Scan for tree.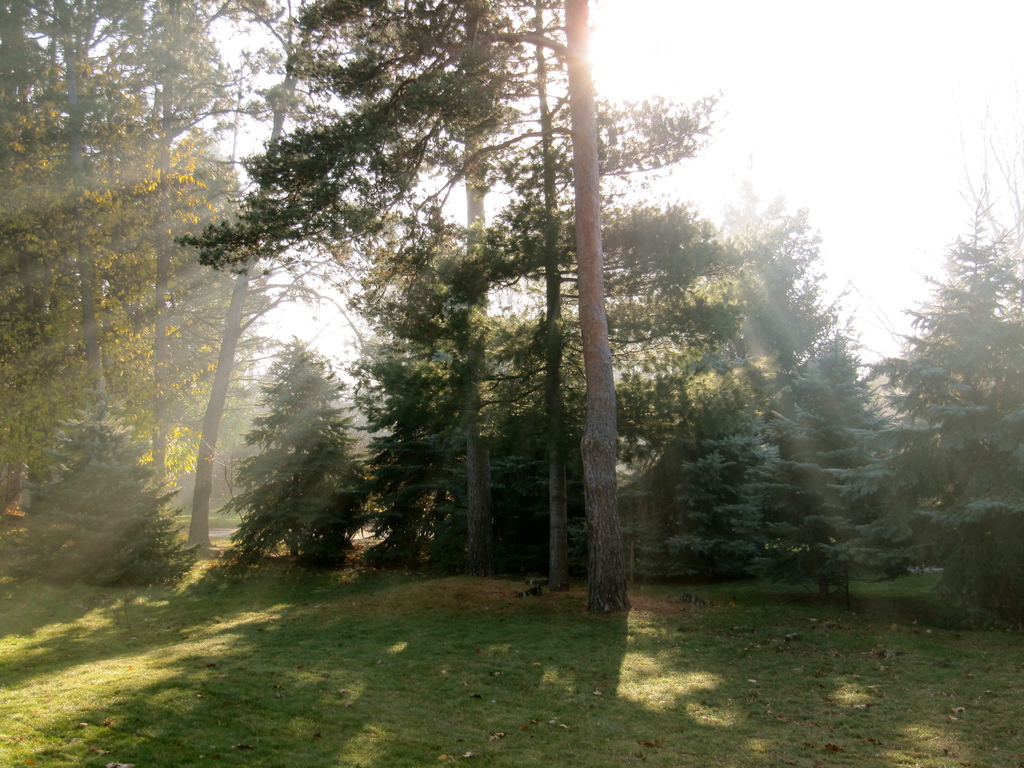
Scan result: x1=0, y1=0, x2=182, y2=561.
